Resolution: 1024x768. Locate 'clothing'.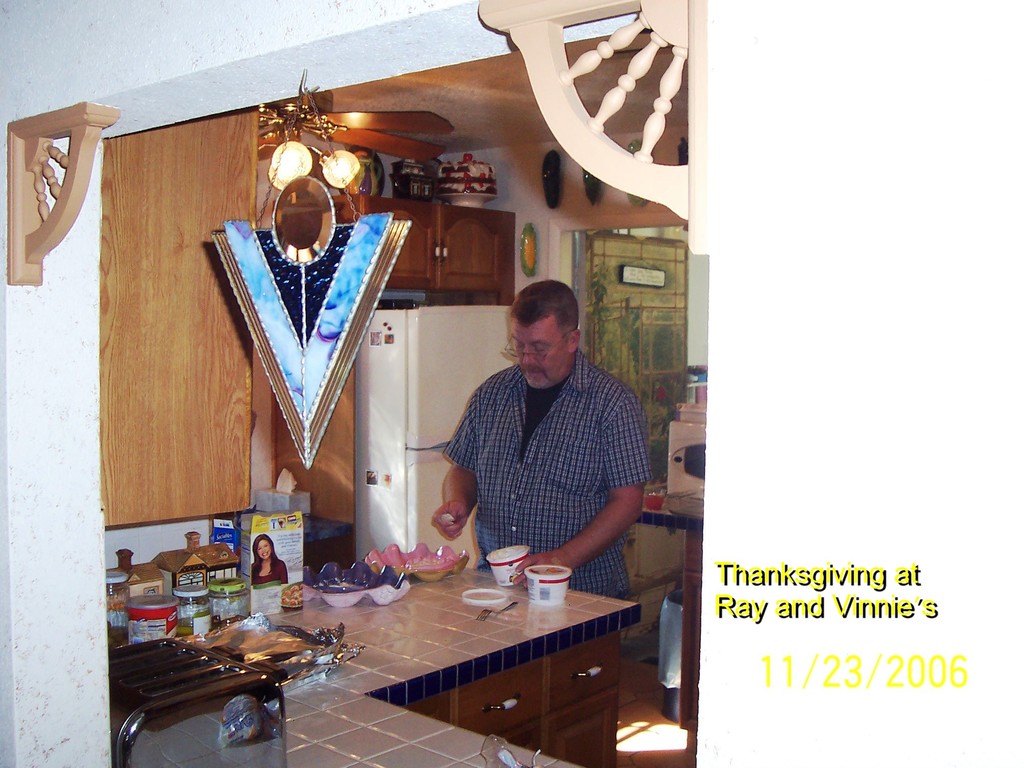
(x1=433, y1=324, x2=649, y2=591).
